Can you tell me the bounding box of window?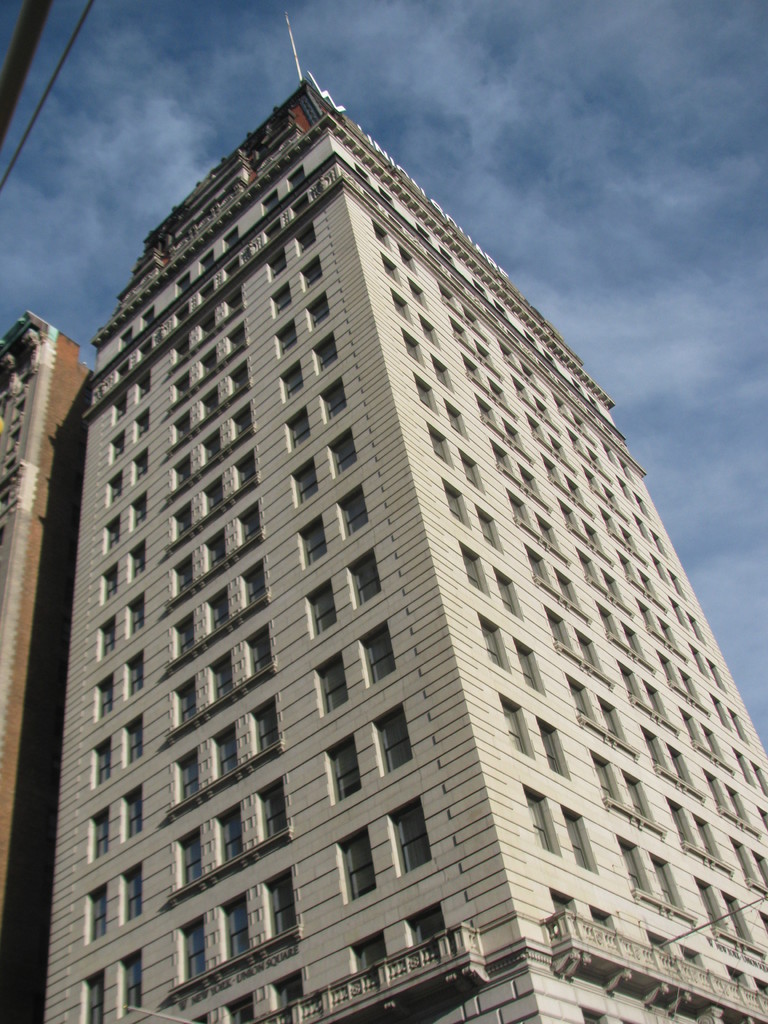
(left=282, top=358, right=301, bottom=404).
